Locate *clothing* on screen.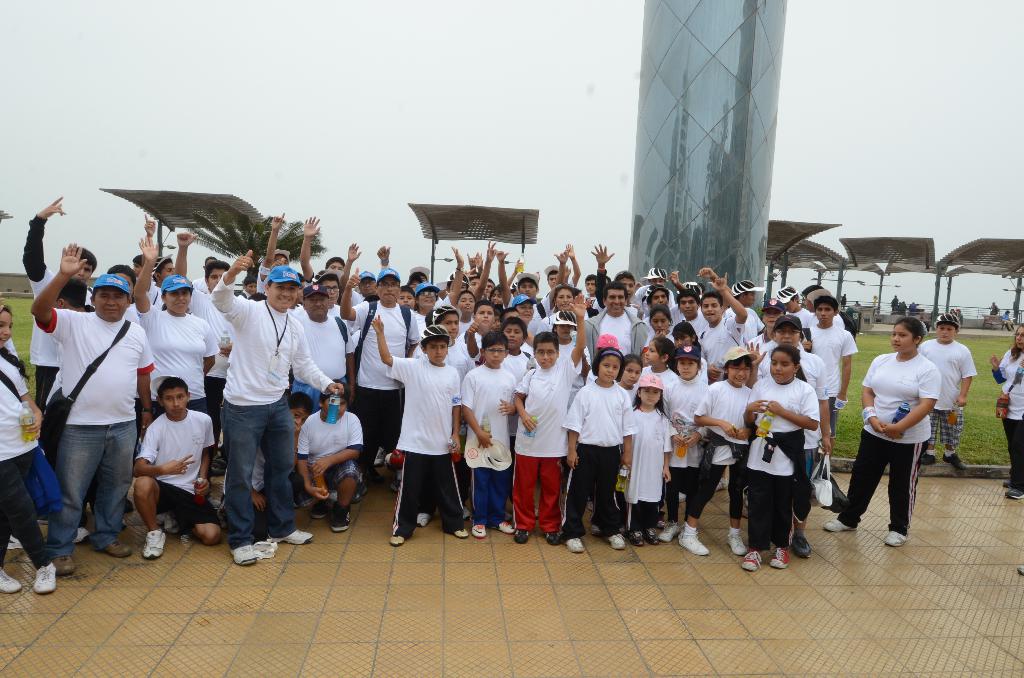
On screen at pyautogui.locateOnScreen(847, 336, 957, 529).
